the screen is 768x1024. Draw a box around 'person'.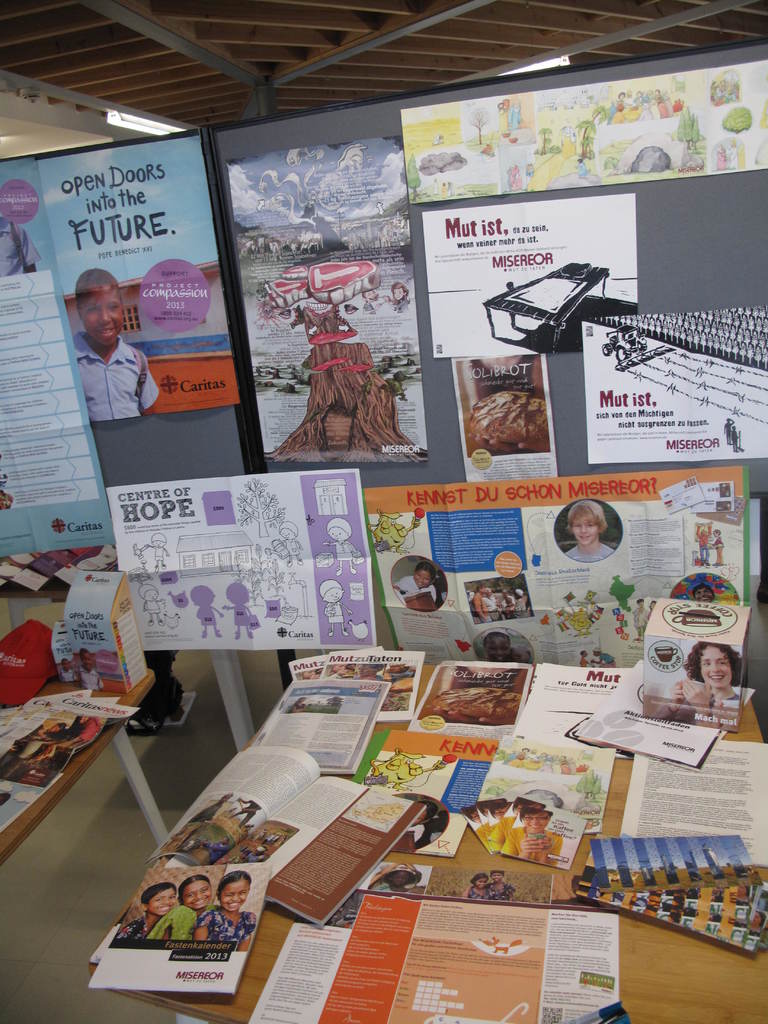
{"x1": 567, "y1": 500, "x2": 614, "y2": 559}.
